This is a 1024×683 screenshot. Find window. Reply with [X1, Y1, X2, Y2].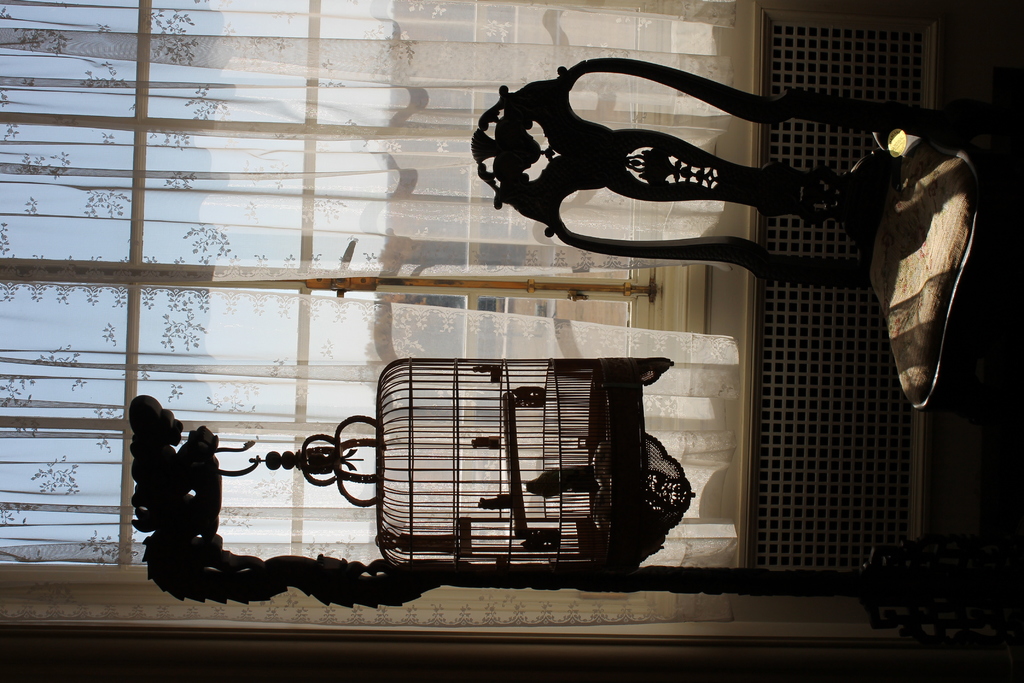
[0, 81, 925, 638].
